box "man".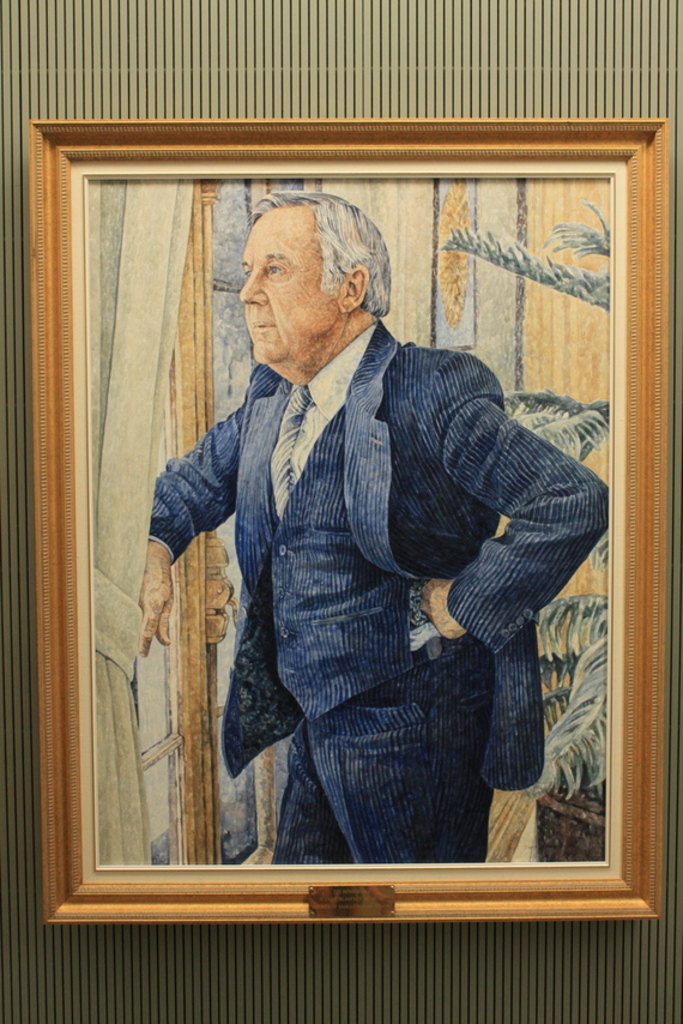
x1=144 y1=183 x2=619 y2=879.
